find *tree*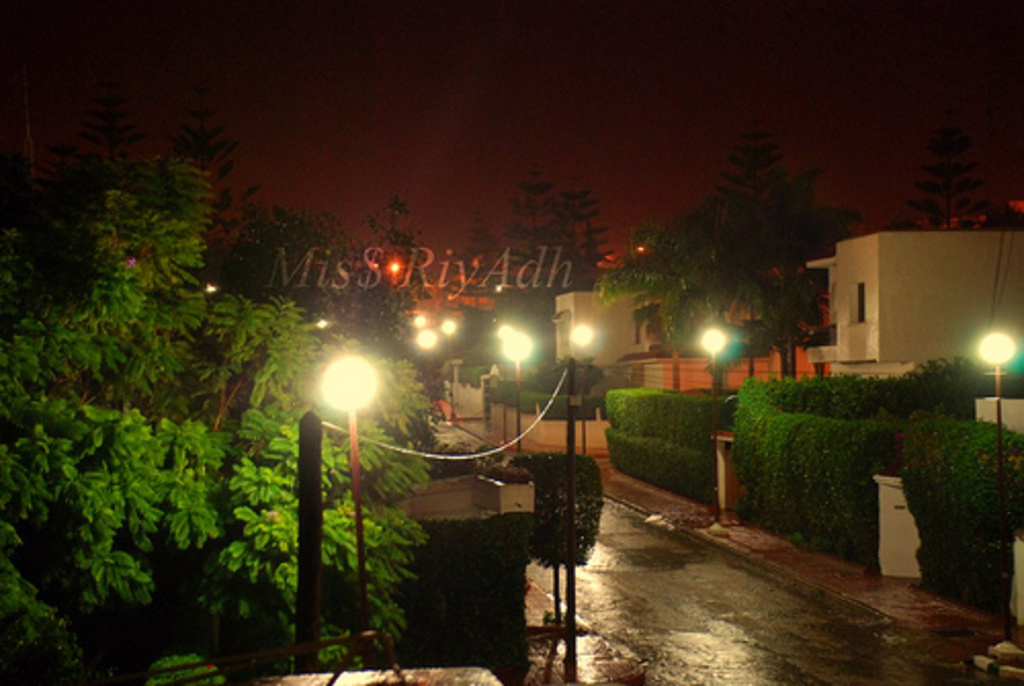
[907, 125, 989, 225]
